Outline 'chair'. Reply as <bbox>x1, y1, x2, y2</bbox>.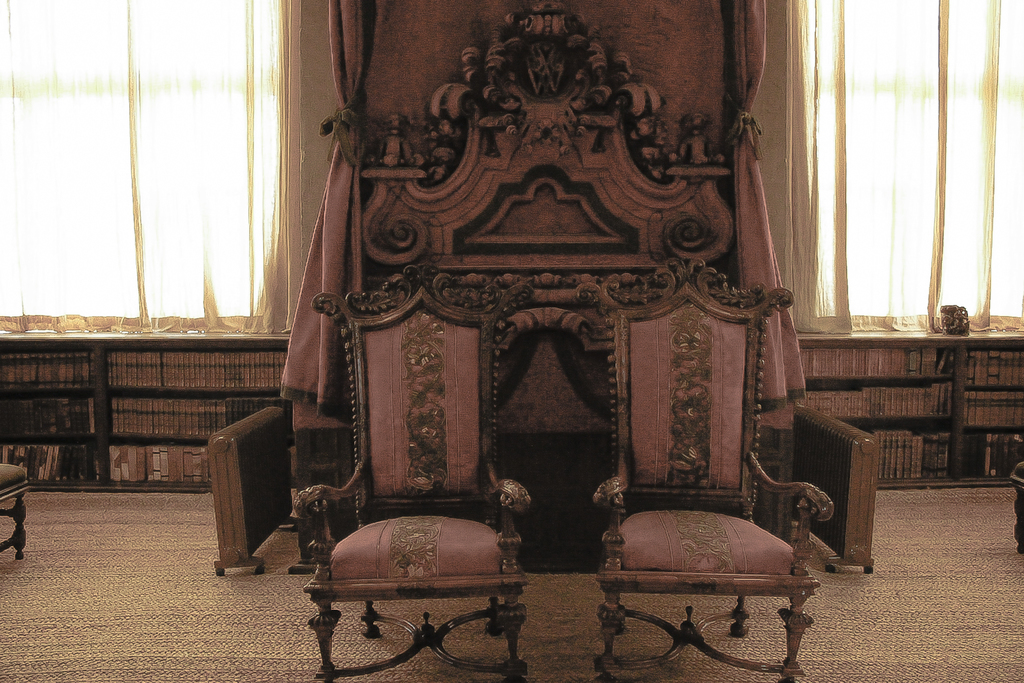
<bbox>290, 258, 531, 682</bbox>.
